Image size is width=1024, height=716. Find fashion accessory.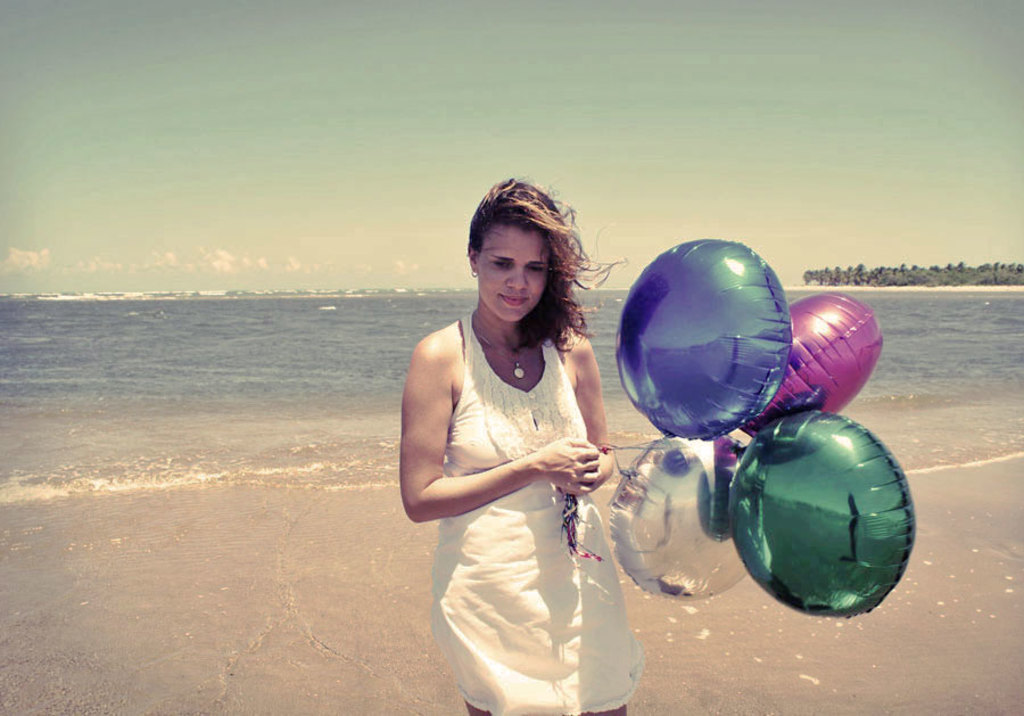
{"x1": 473, "y1": 268, "x2": 477, "y2": 279}.
